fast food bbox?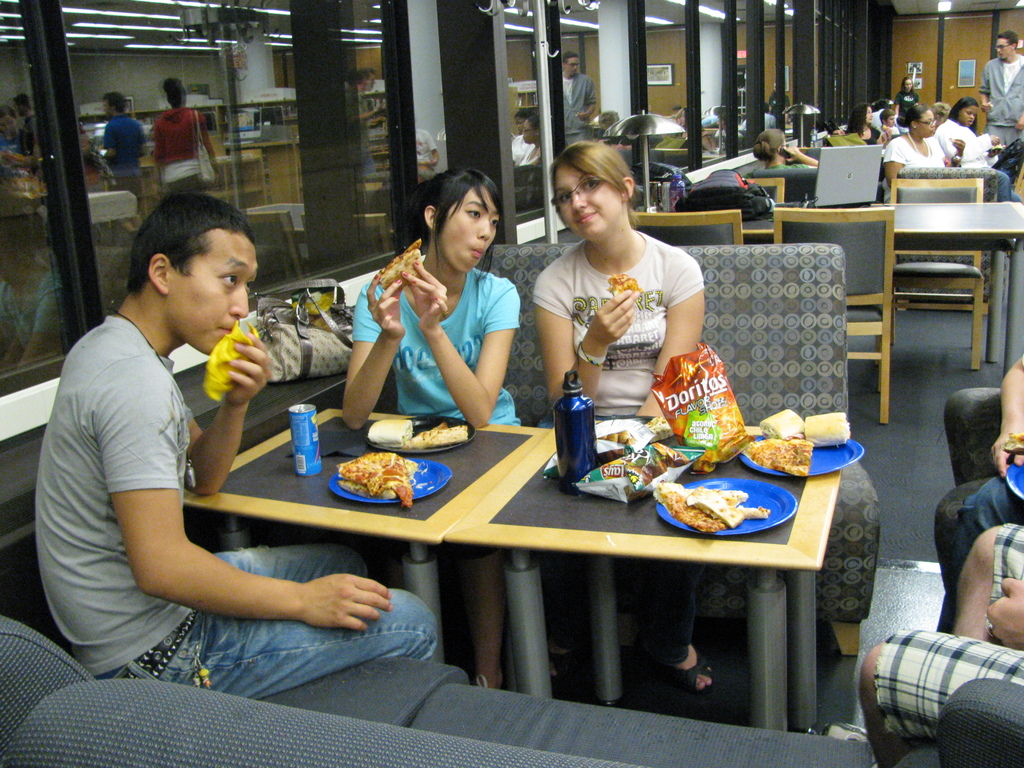
364 419 415 443
